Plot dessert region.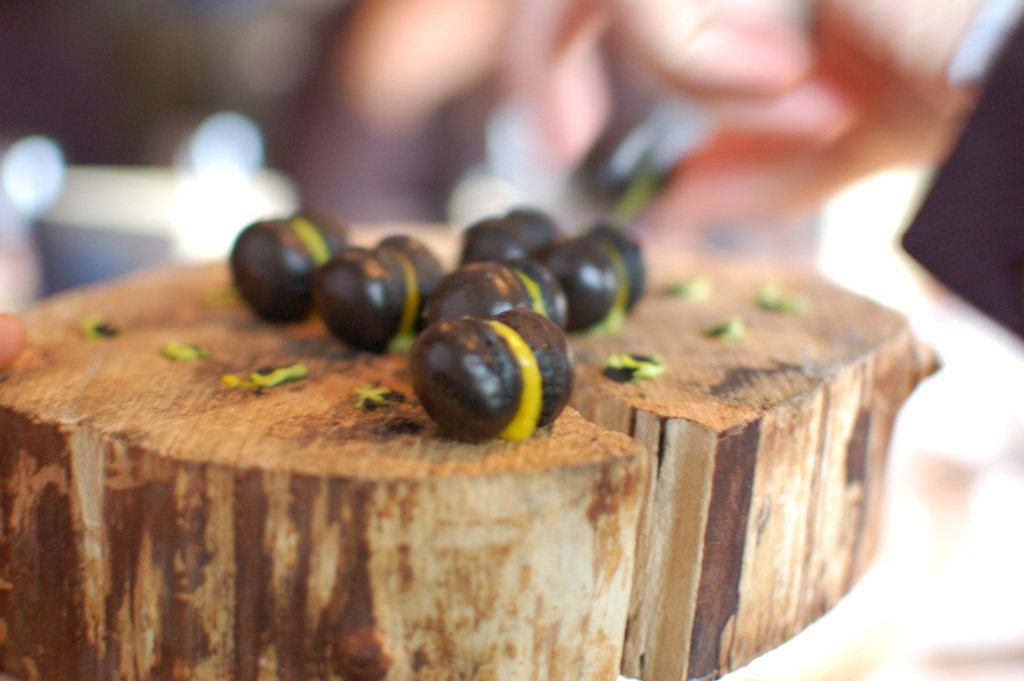
Plotted at (0, 212, 944, 680).
